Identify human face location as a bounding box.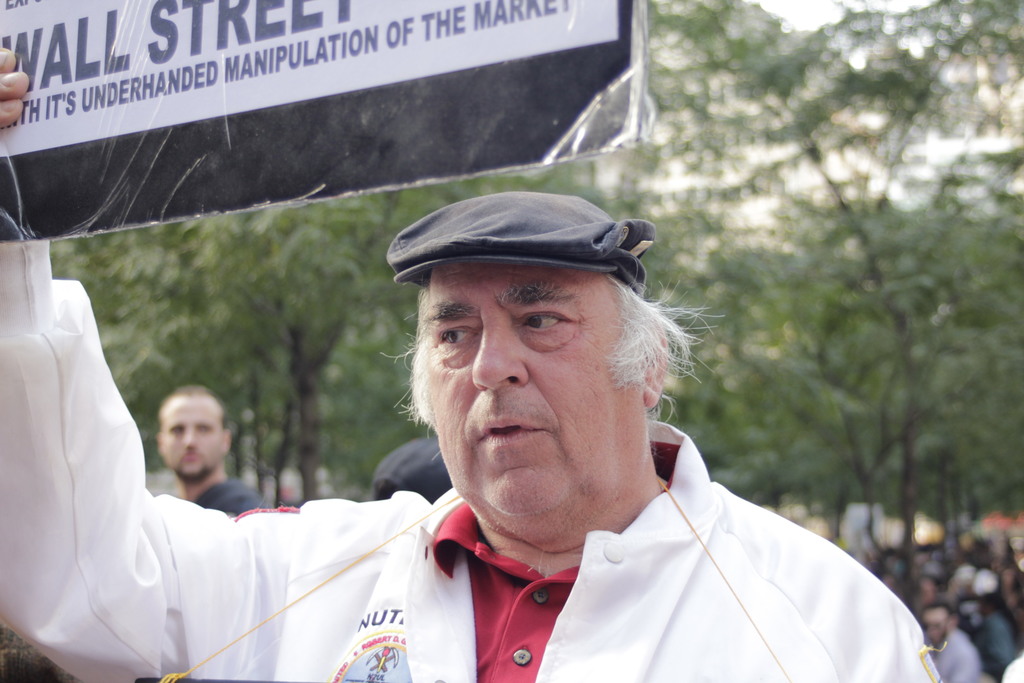
163:393:225:473.
